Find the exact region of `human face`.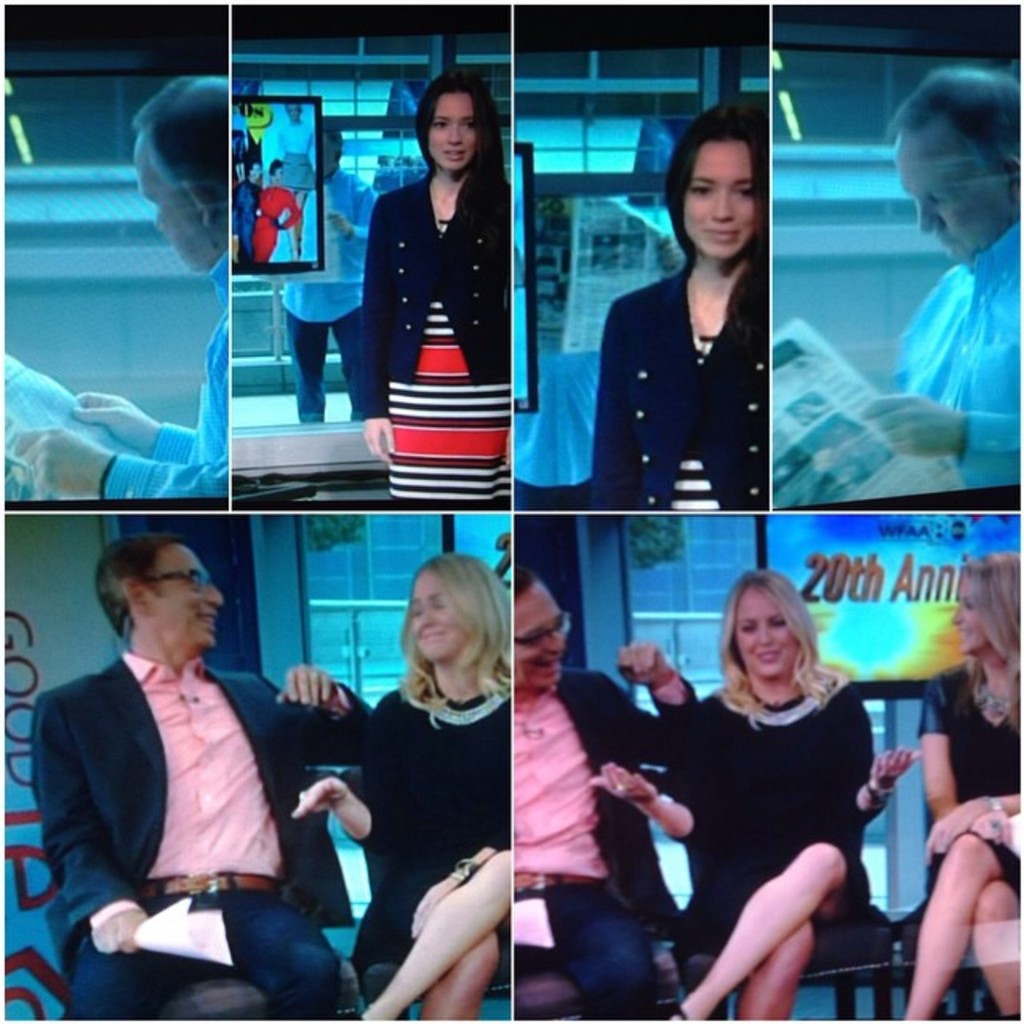
Exact region: l=510, t=589, r=574, b=690.
